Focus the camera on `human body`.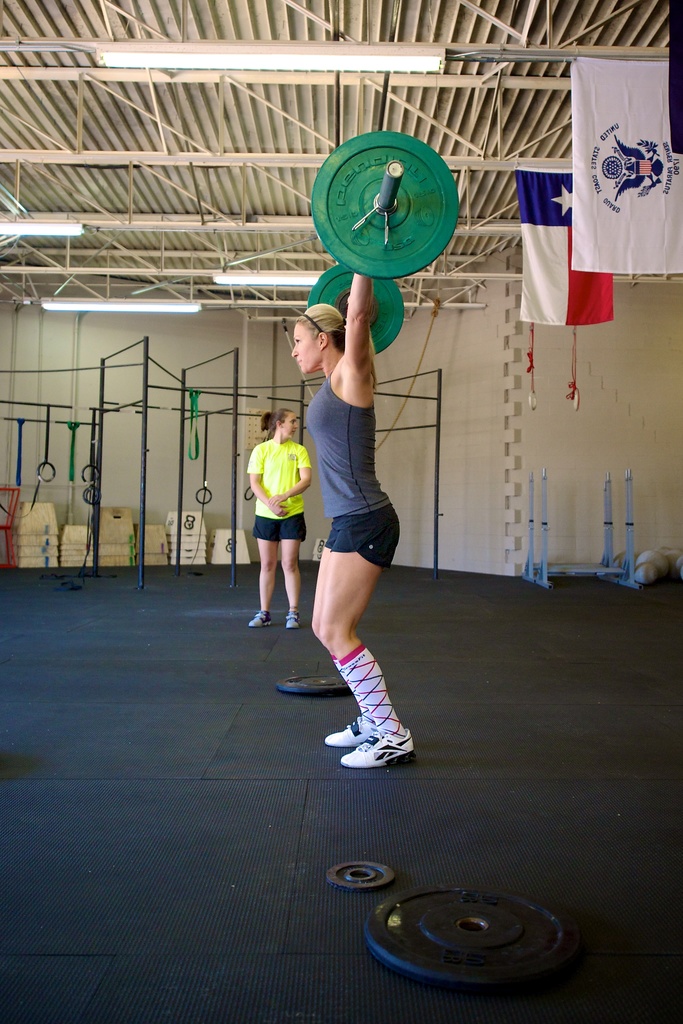
Focus region: <bbox>248, 438, 313, 630</bbox>.
